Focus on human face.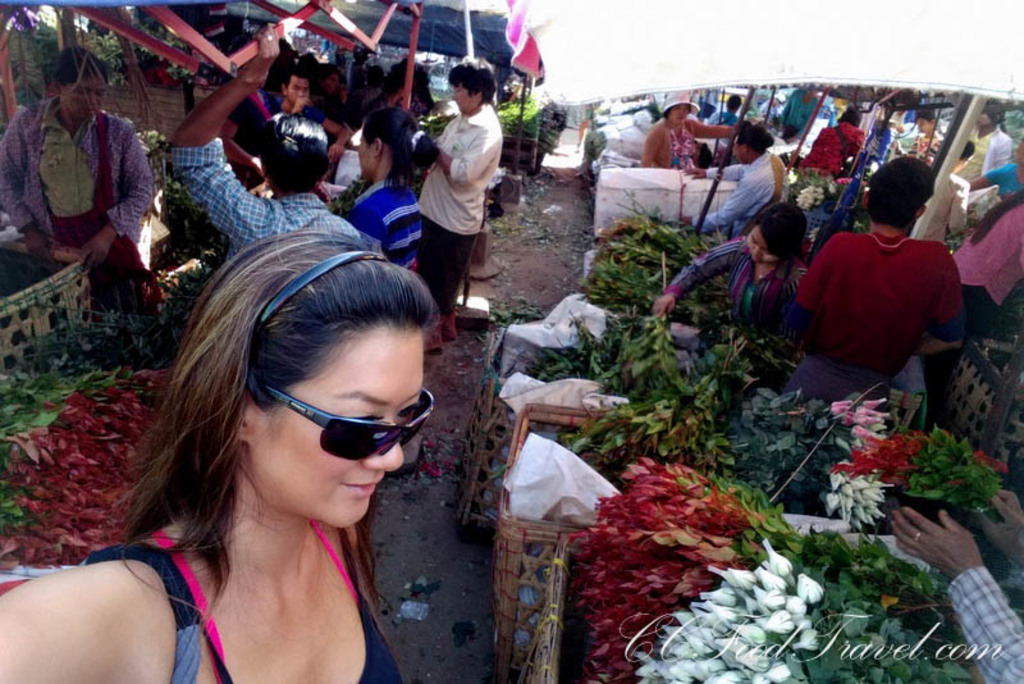
Focused at BBox(261, 334, 424, 528).
